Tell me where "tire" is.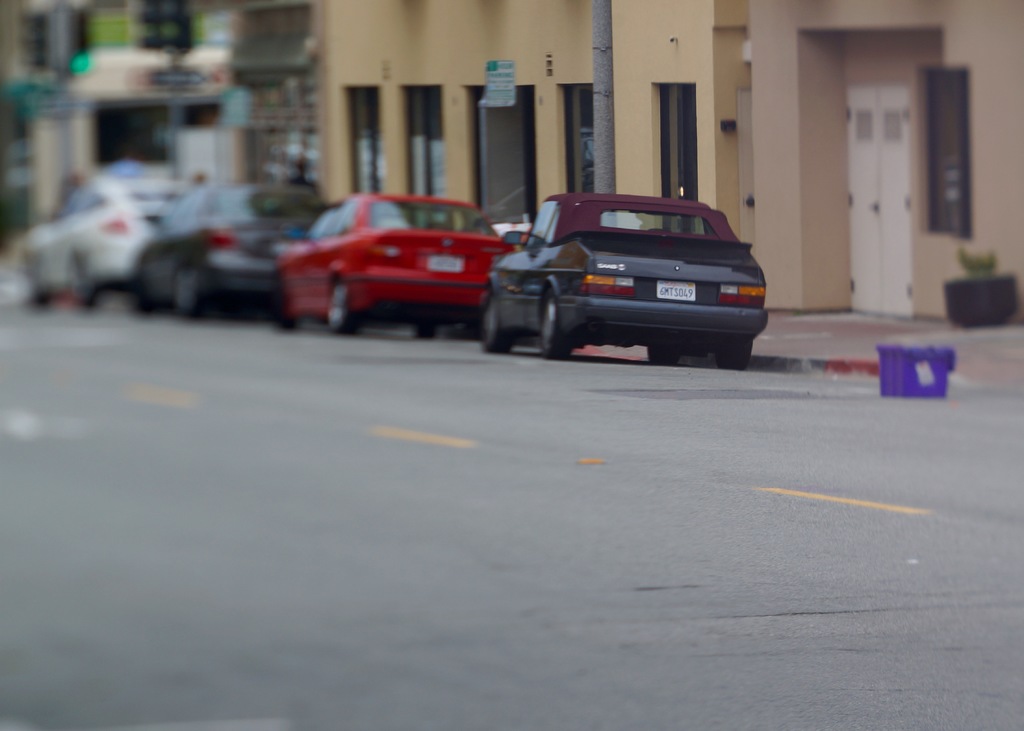
"tire" is at box=[717, 335, 754, 368].
